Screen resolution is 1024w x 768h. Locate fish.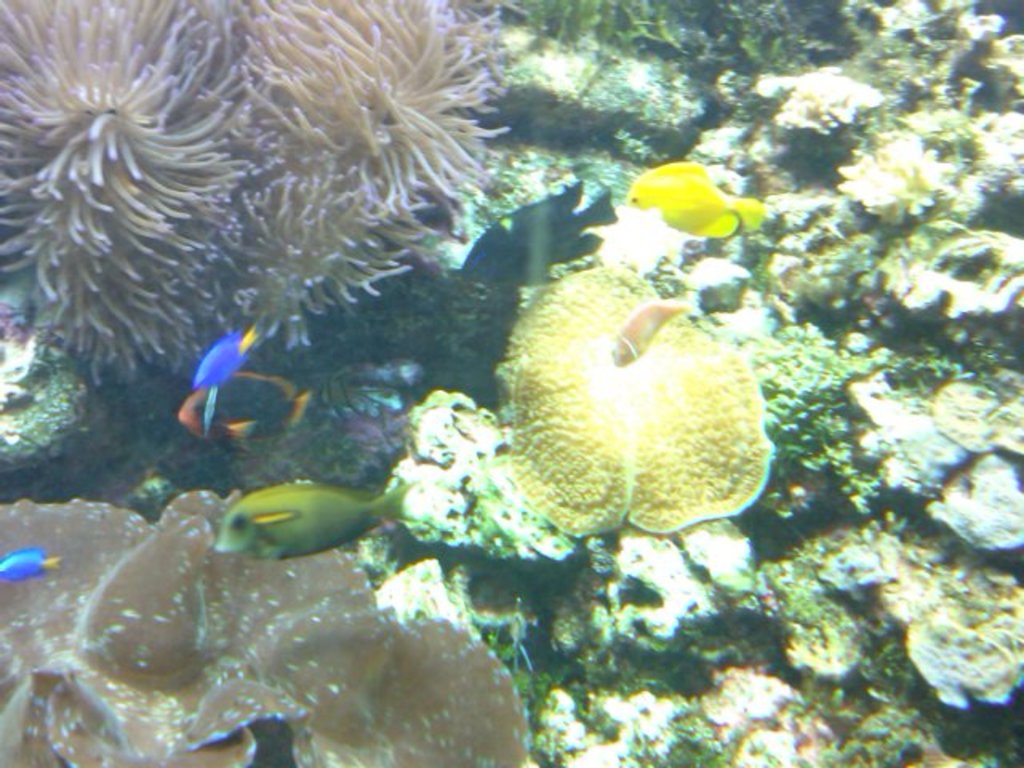
pyautogui.locateOnScreen(624, 158, 779, 242).
